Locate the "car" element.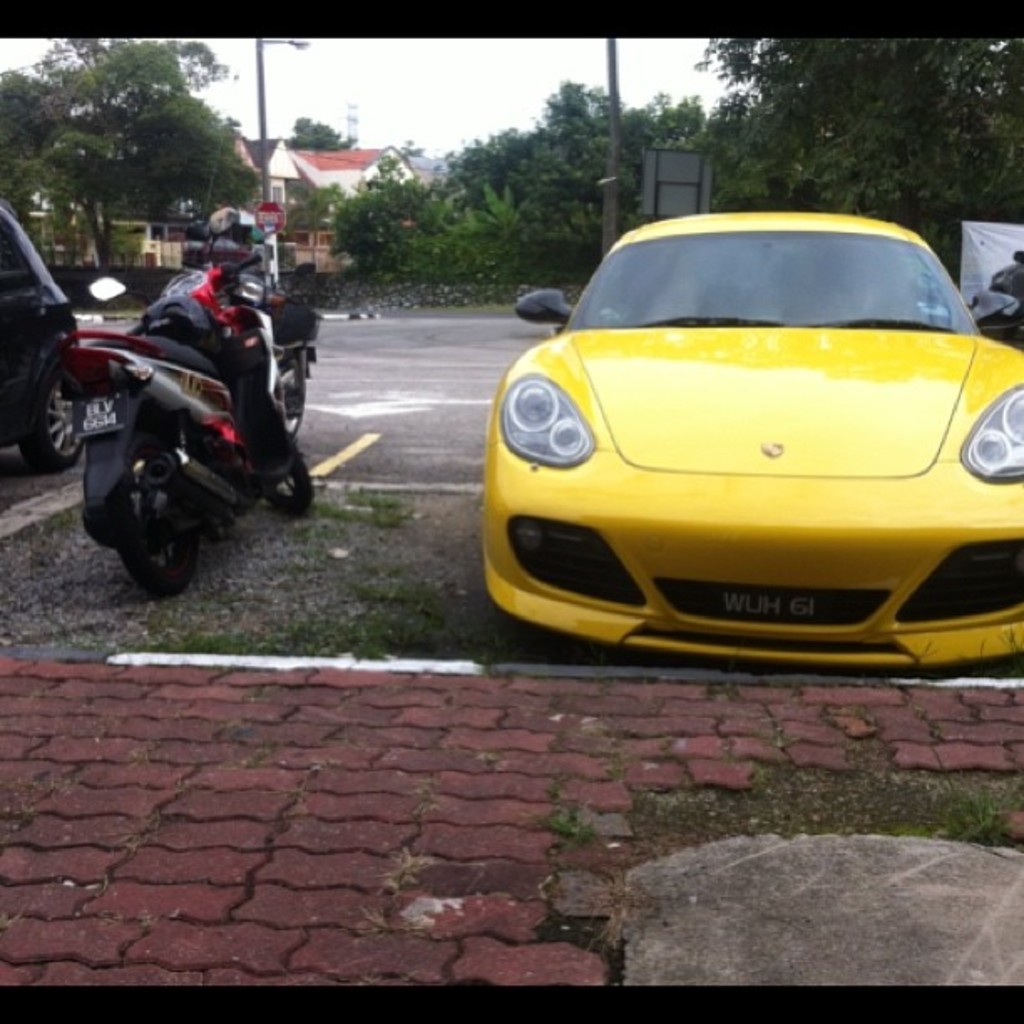
Element bbox: bbox(475, 214, 1022, 668).
